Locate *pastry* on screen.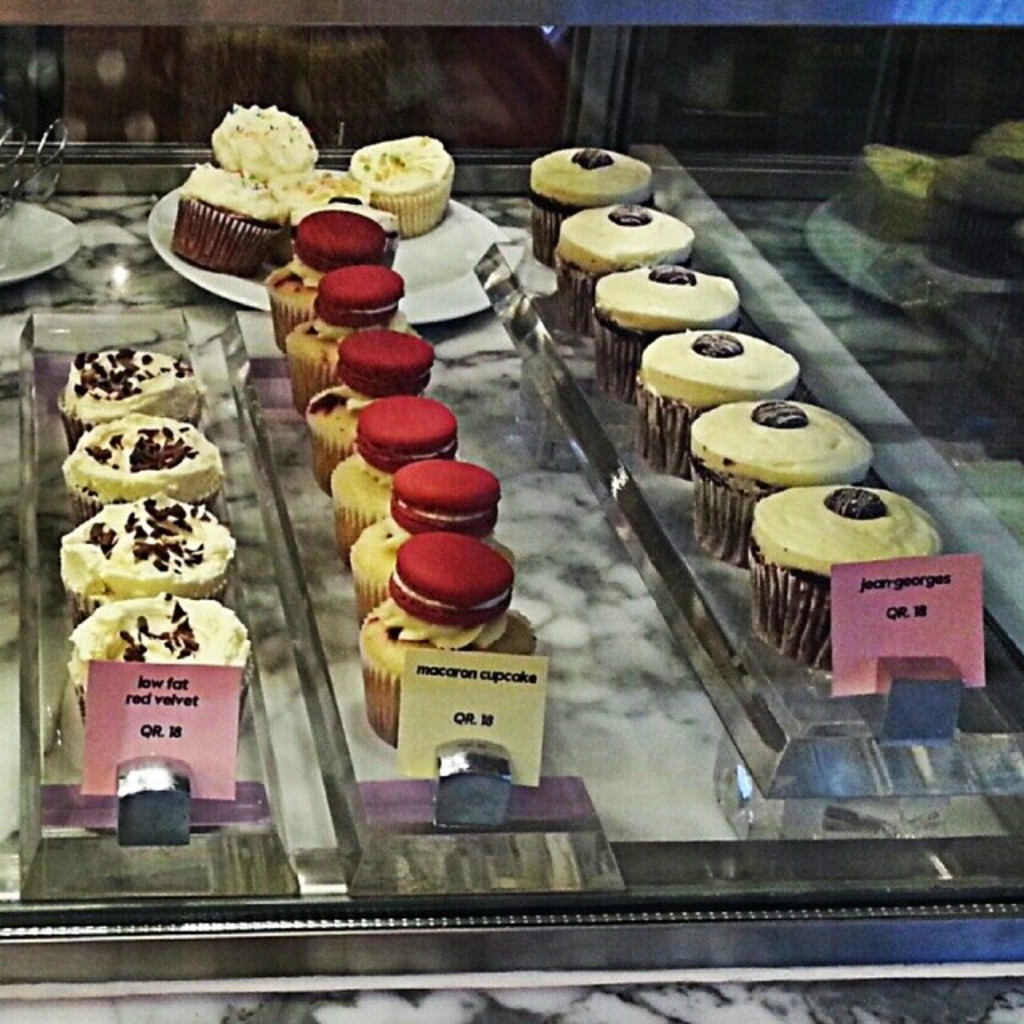
On screen at x1=342, y1=454, x2=504, y2=621.
